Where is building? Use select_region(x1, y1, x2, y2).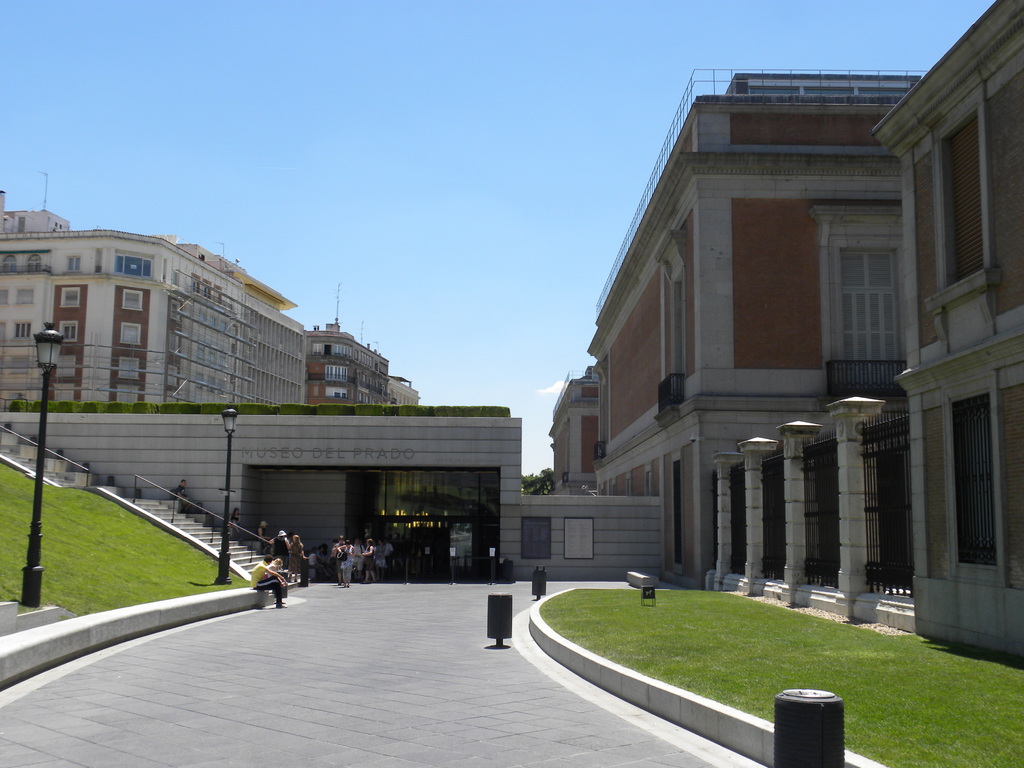
select_region(0, 172, 305, 410).
